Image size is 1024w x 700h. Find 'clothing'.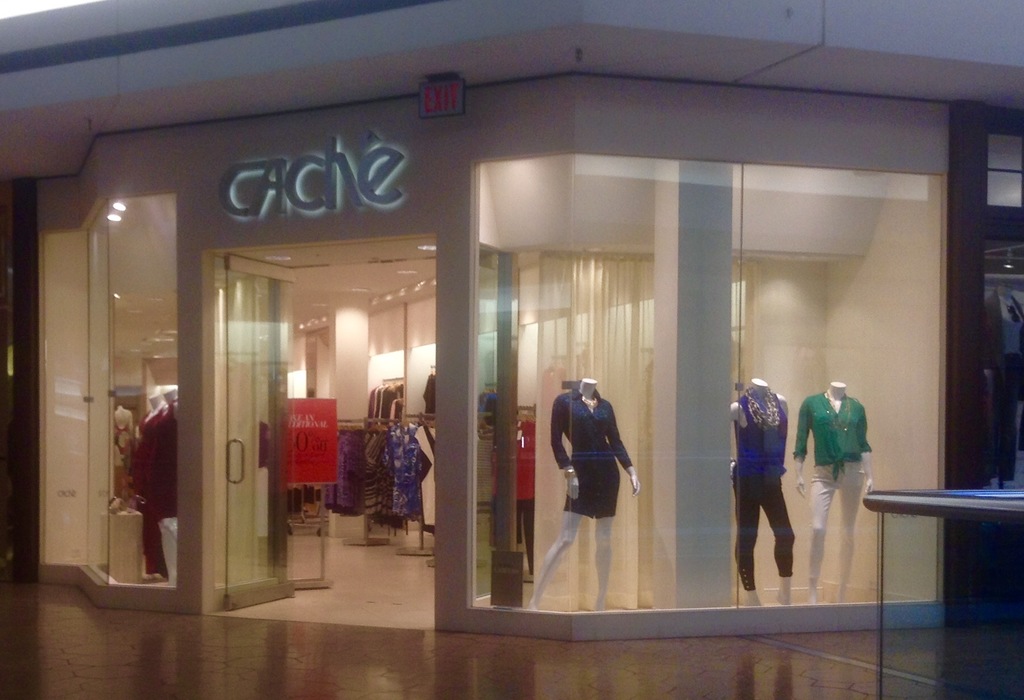
select_region(550, 384, 636, 519).
